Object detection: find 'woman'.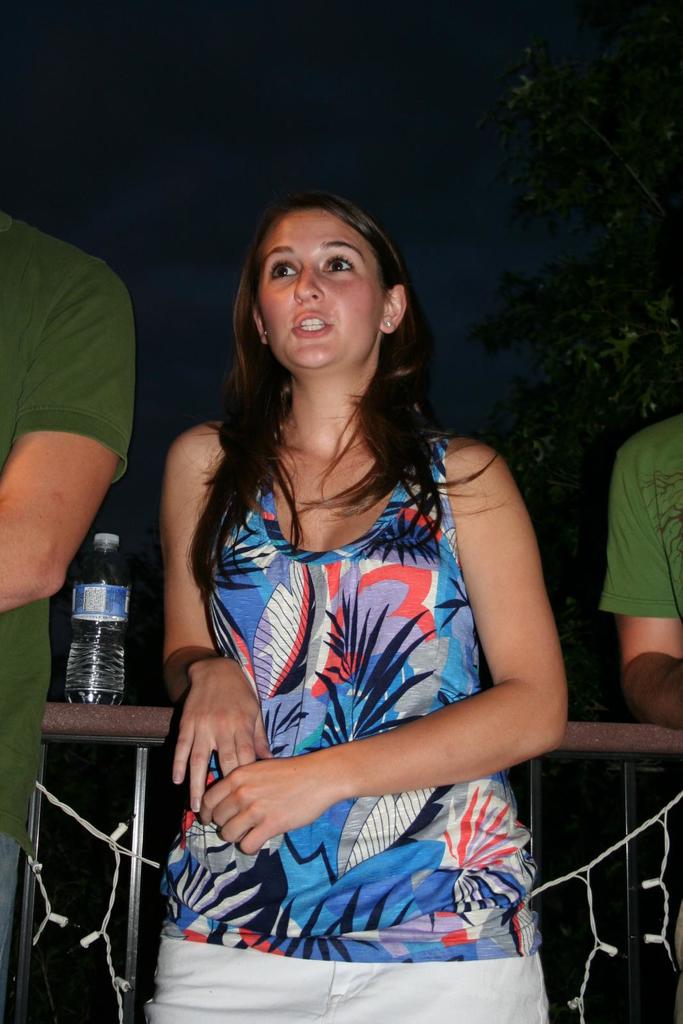
<bbox>156, 197, 568, 1023</bbox>.
